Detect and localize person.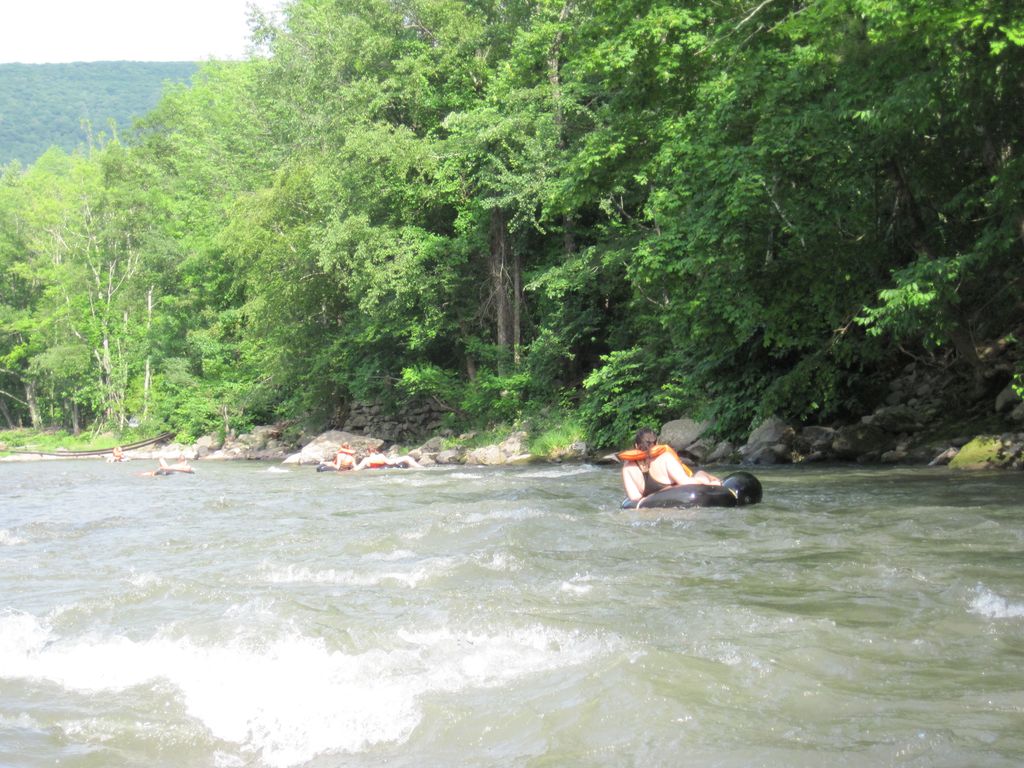
Localized at detection(605, 424, 729, 512).
